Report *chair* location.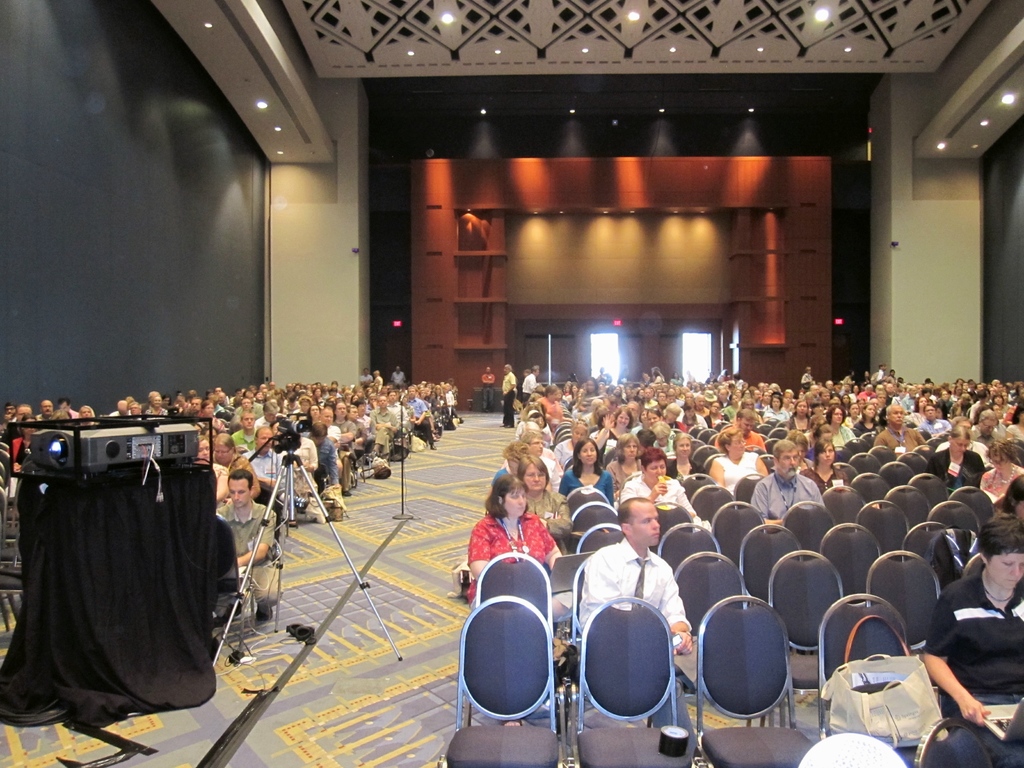
Report: bbox(819, 590, 916, 767).
